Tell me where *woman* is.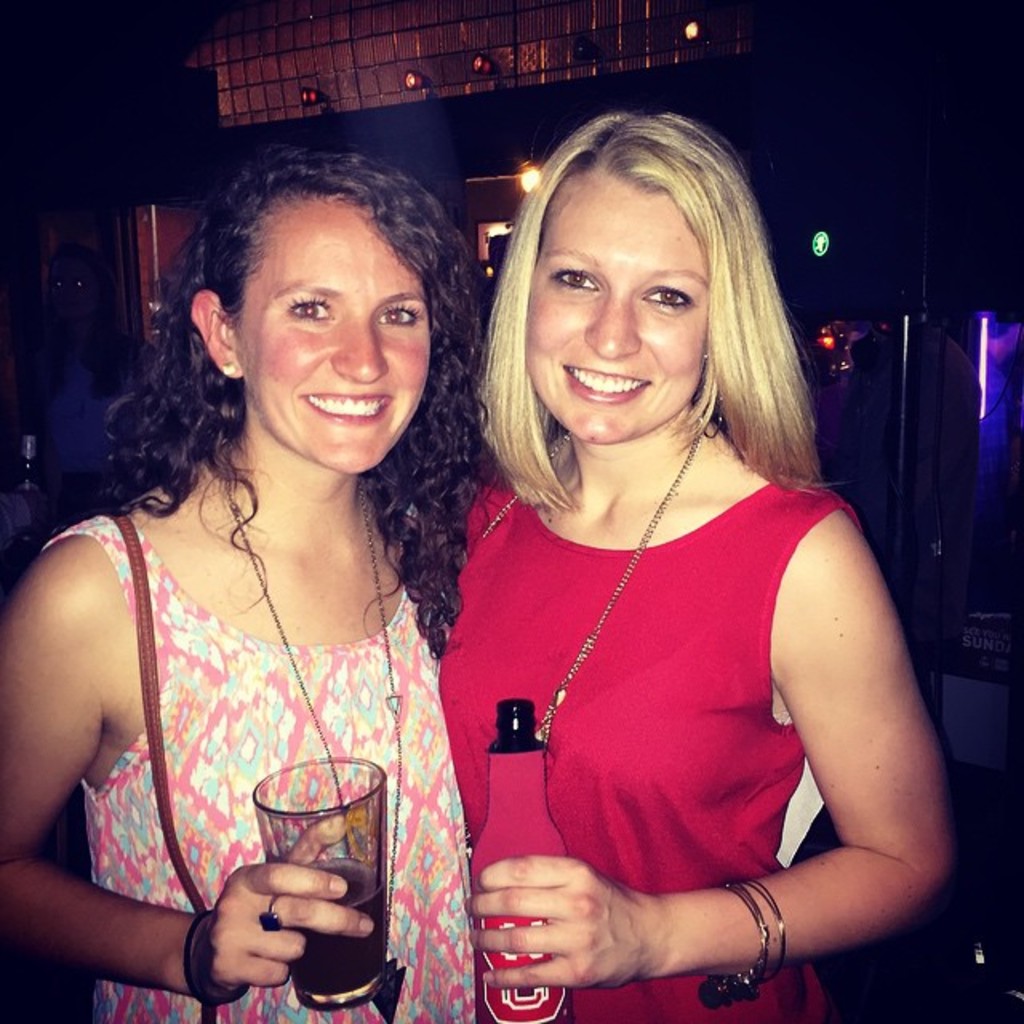
*woman* is at rect(5, 144, 526, 1022).
